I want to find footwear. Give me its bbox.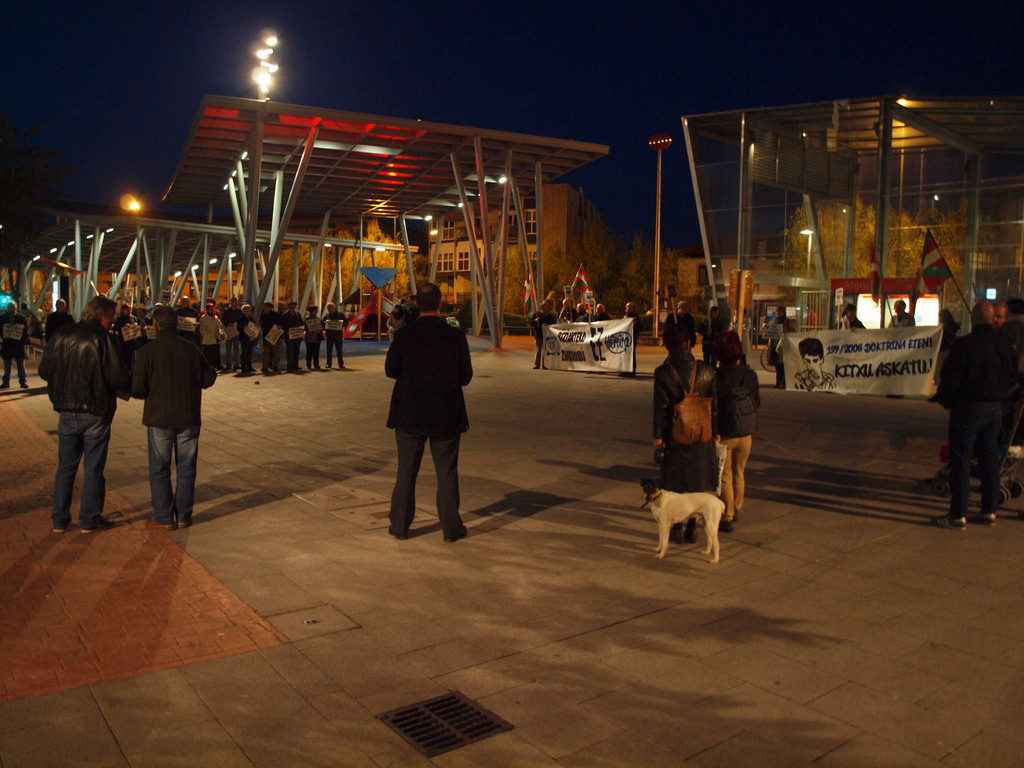
263 371 269 376.
